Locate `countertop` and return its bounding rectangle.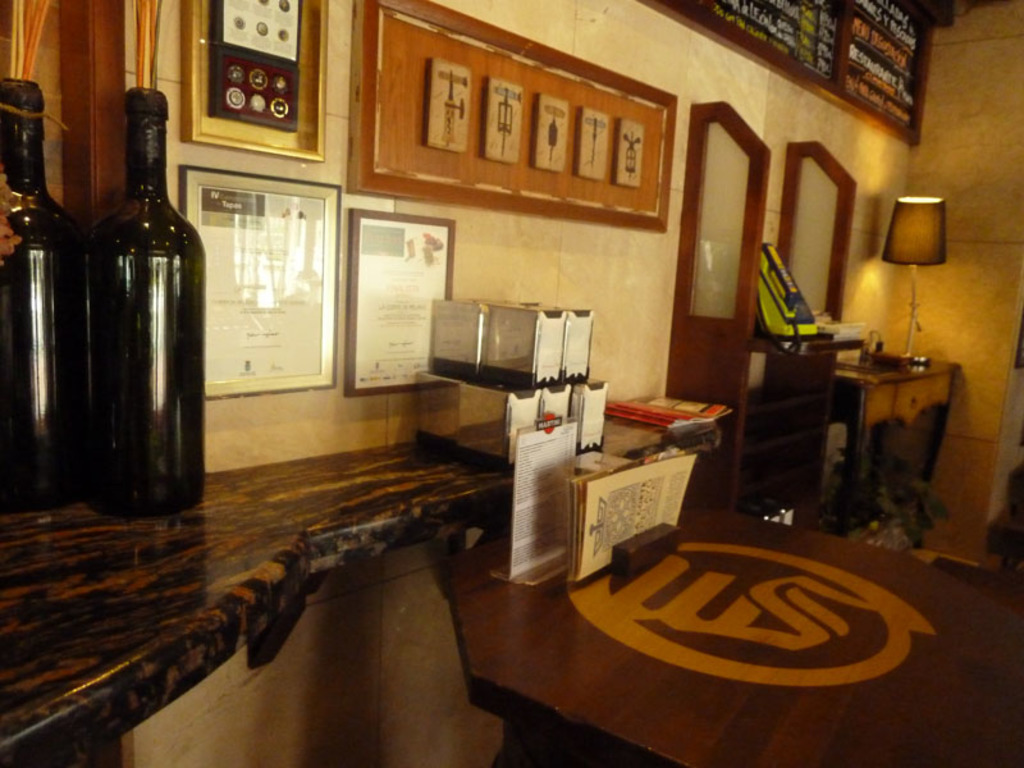
[0,412,718,767].
